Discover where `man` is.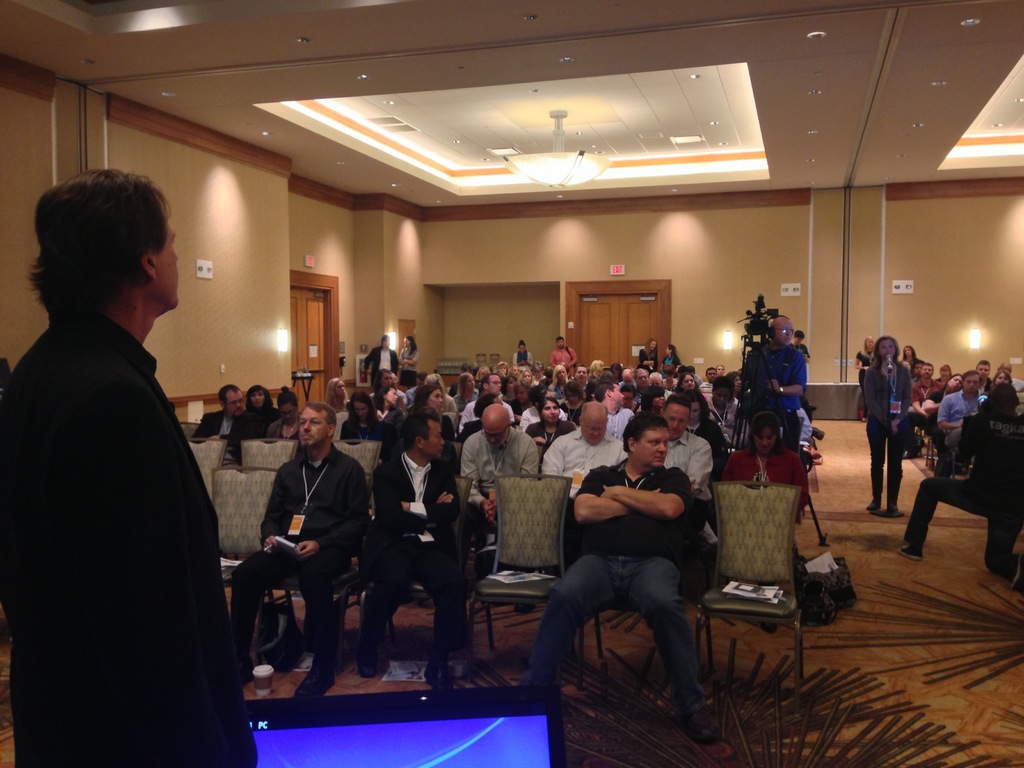
Discovered at pyautogui.locateOnScreen(896, 364, 948, 457).
